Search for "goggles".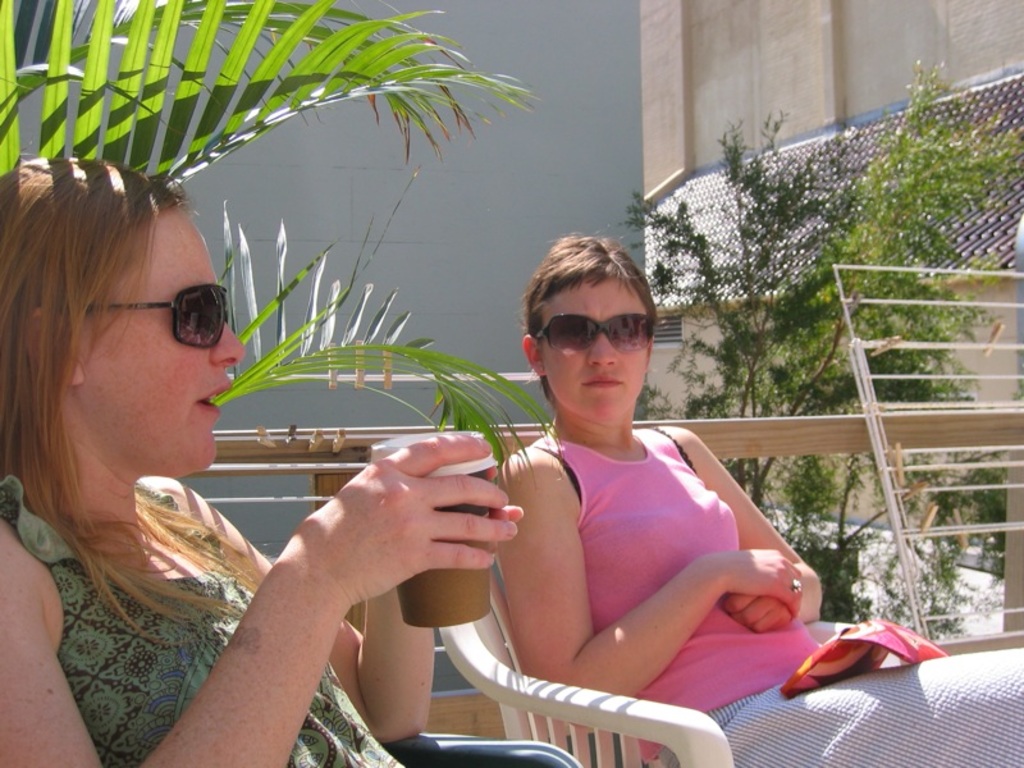
Found at select_region(543, 310, 660, 364).
